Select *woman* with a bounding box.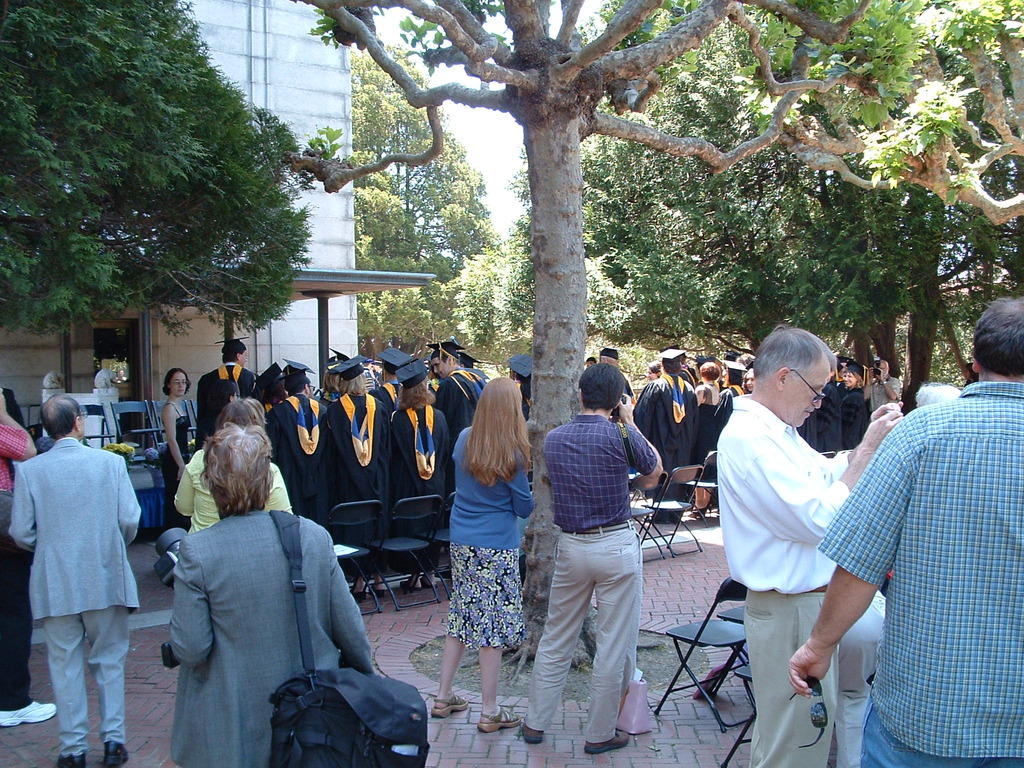
{"left": 959, "top": 360, "right": 977, "bottom": 389}.
